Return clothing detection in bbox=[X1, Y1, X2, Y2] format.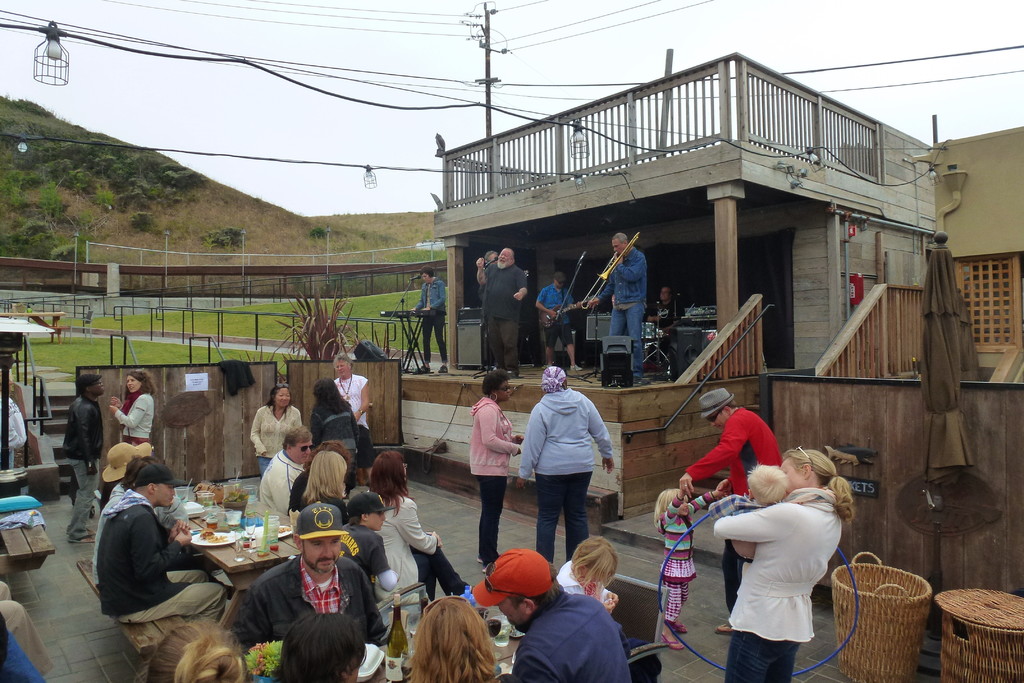
bbox=[250, 403, 303, 475].
